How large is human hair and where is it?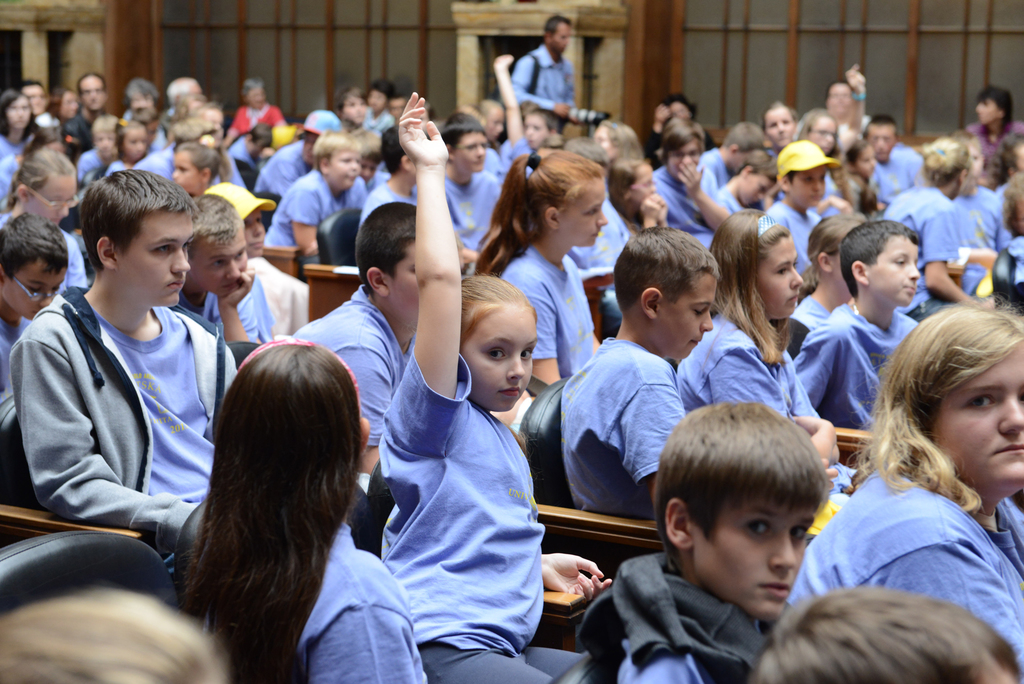
Bounding box: (x1=723, y1=122, x2=765, y2=154).
